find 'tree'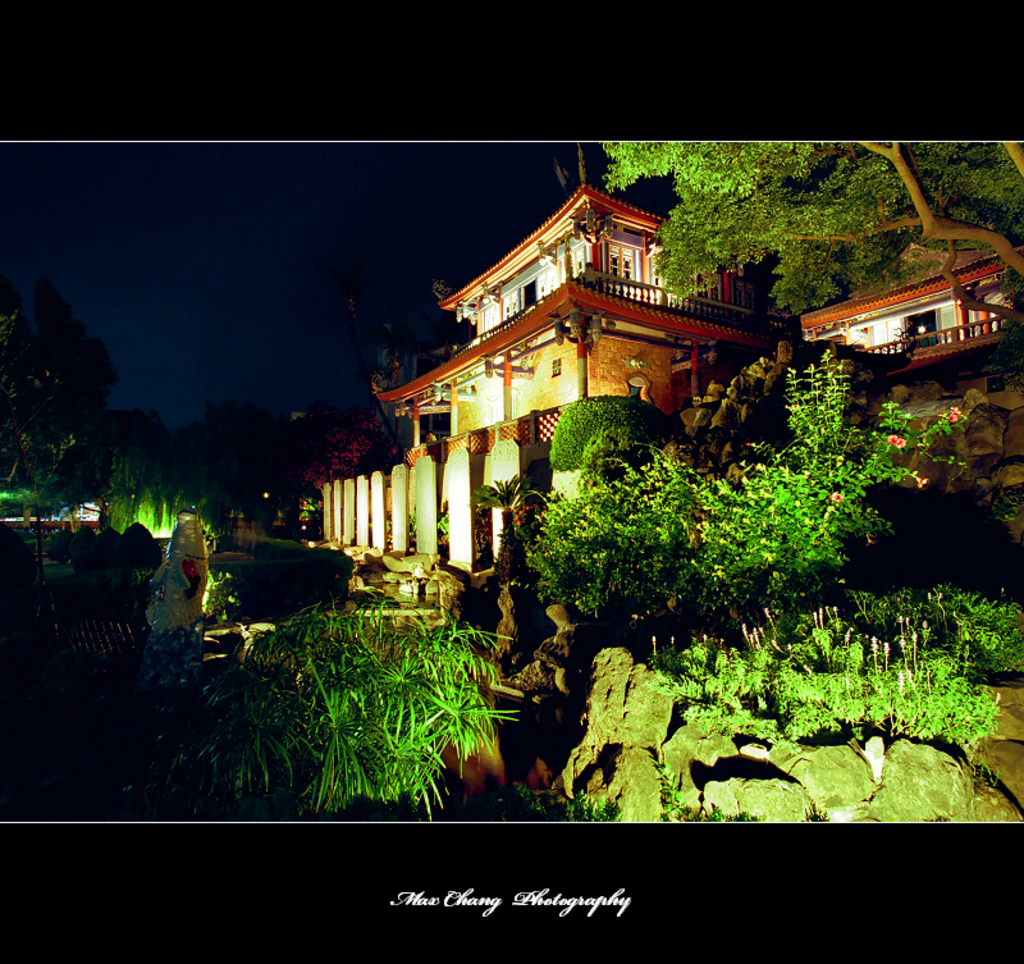
x1=500, y1=155, x2=1023, y2=644
